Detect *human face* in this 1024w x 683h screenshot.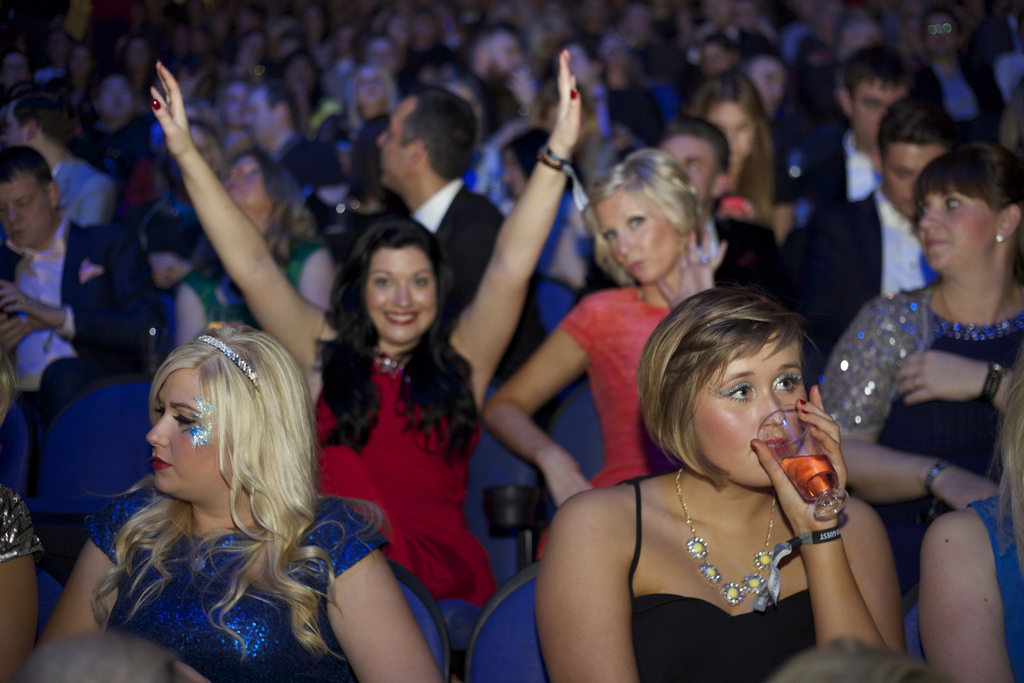
Detection: <bbox>0, 158, 56, 242</bbox>.
